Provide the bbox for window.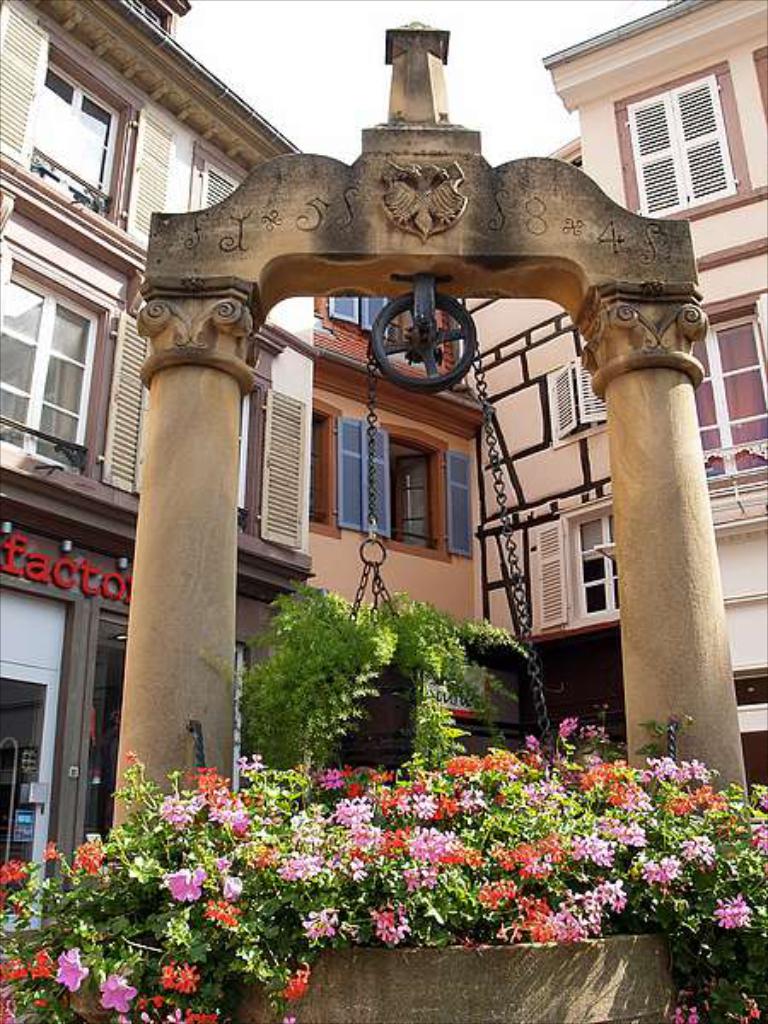
crop(2, 0, 174, 275).
